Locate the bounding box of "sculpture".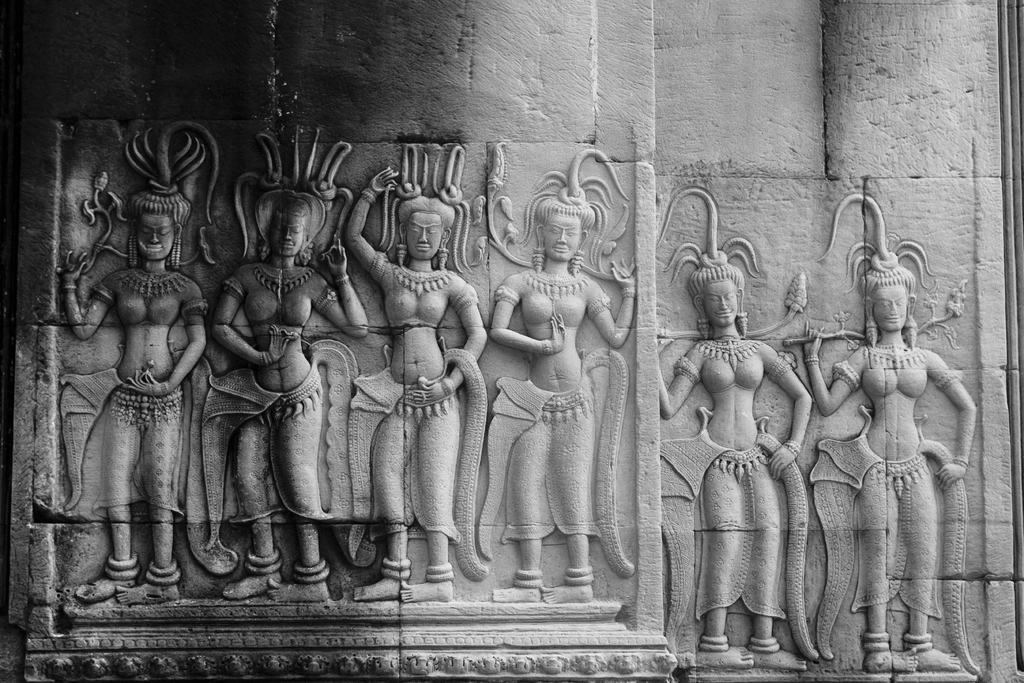
Bounding box: Rect(202, 127, 371, 609).
